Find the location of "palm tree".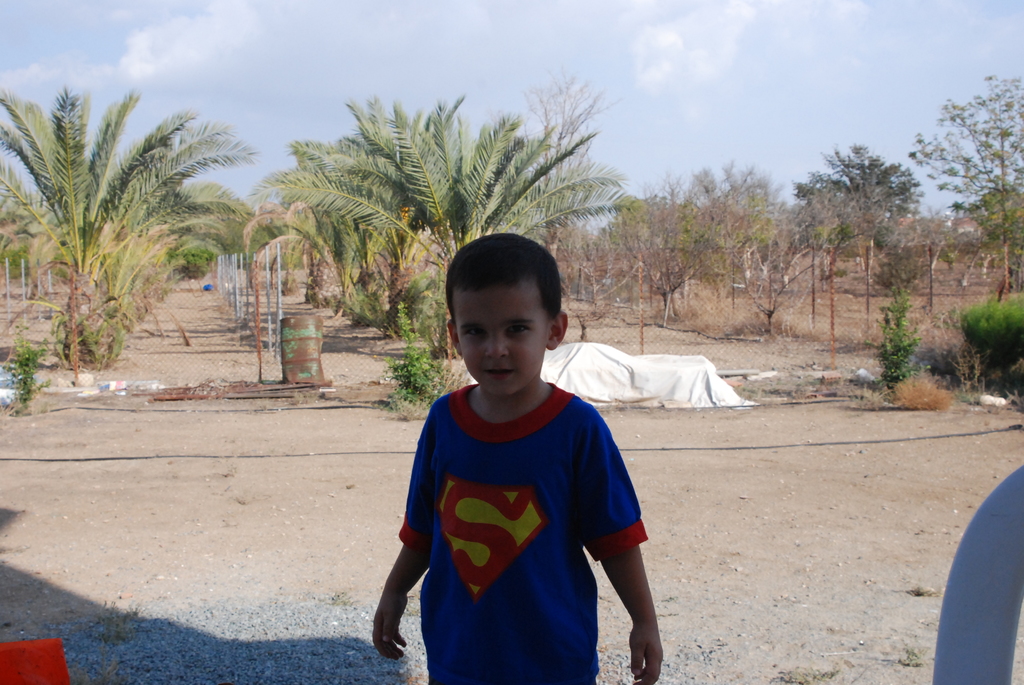
Location: 0, 79, 262, 372.
